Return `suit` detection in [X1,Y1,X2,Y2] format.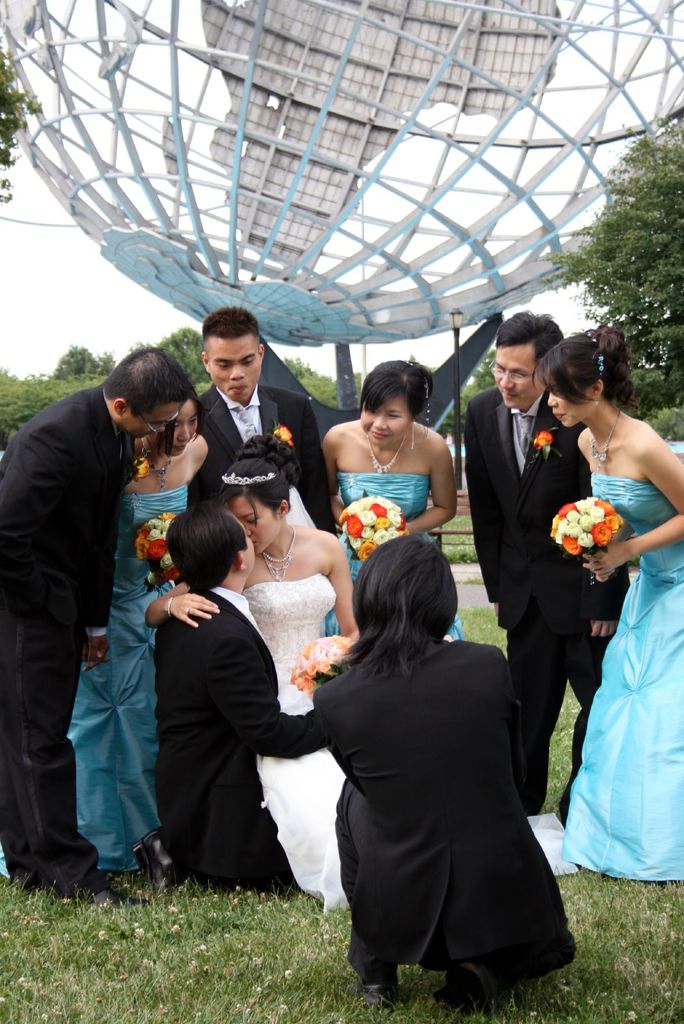
[310,625,576,986].
